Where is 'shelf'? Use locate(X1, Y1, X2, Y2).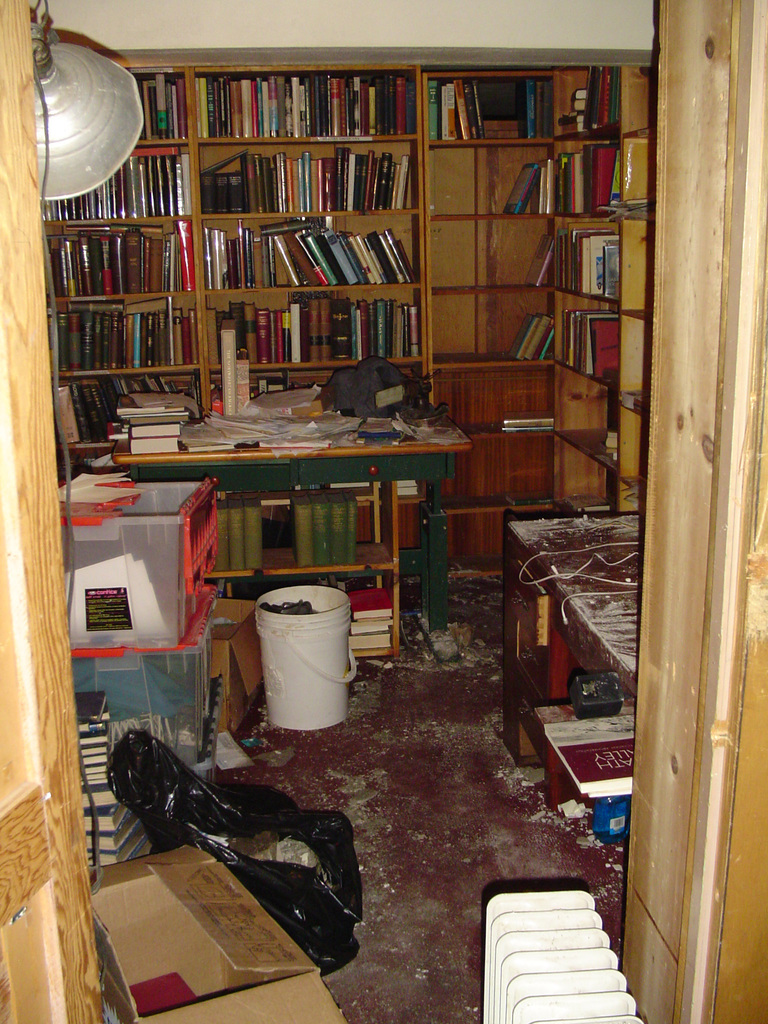
locate(190, 64, 417, 141).
